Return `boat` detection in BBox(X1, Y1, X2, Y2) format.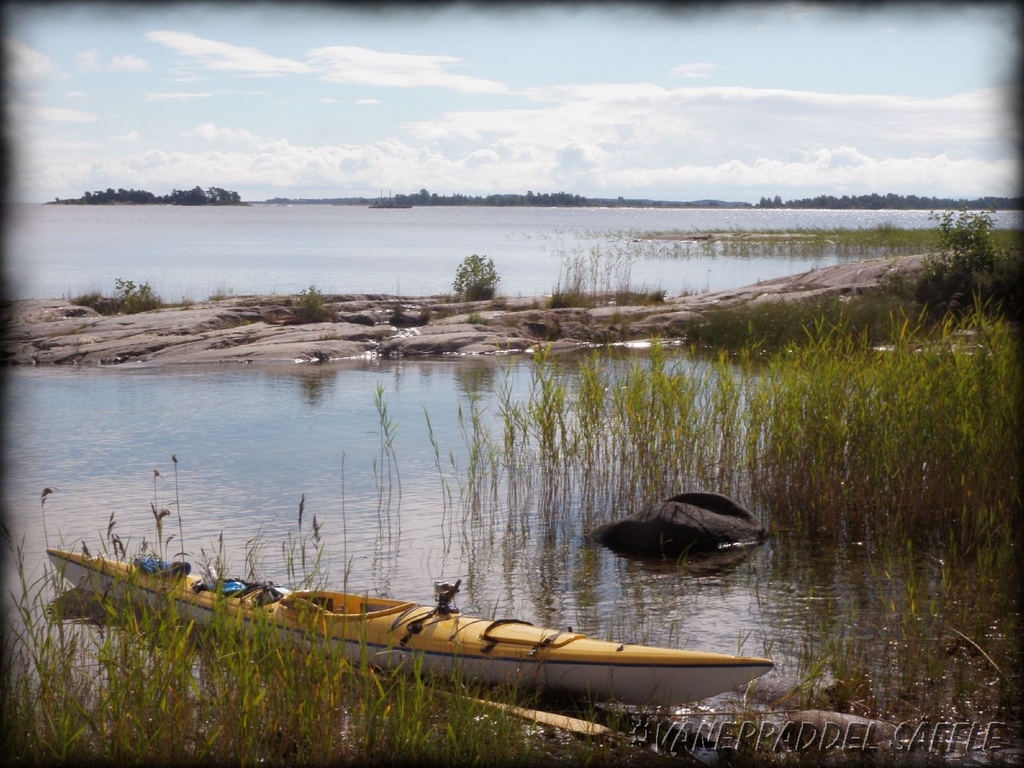
BBox(22, 527, 821, 707).
